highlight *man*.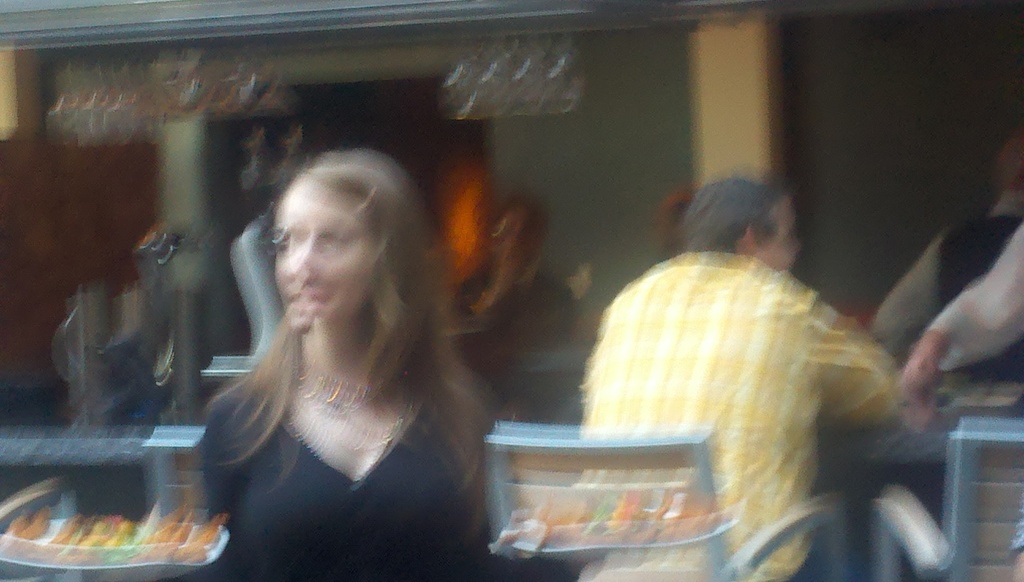
Highlighted region: 582/176/956/574.
